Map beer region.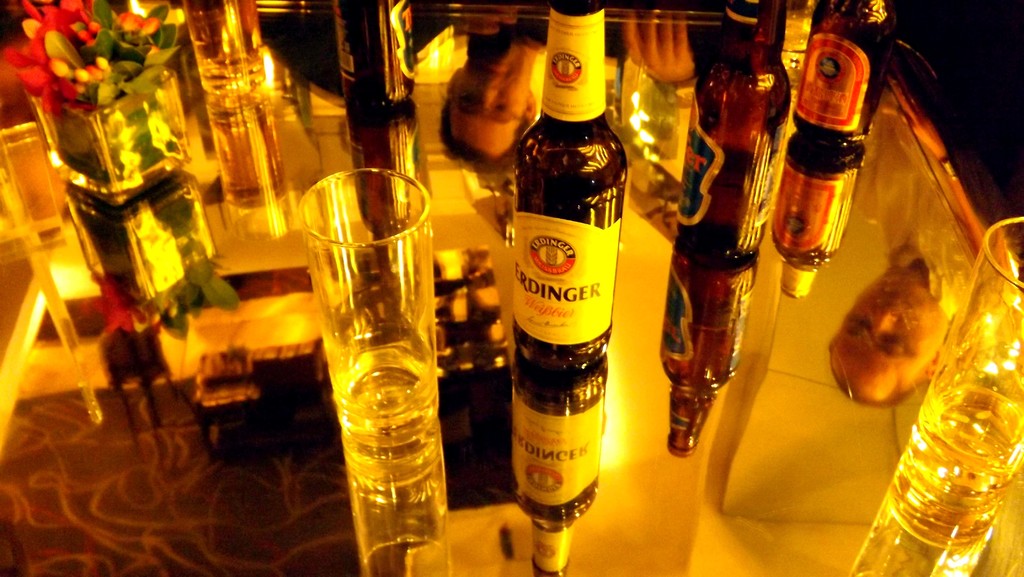
Mapped to l=322, t=0, r=426, b=124.
